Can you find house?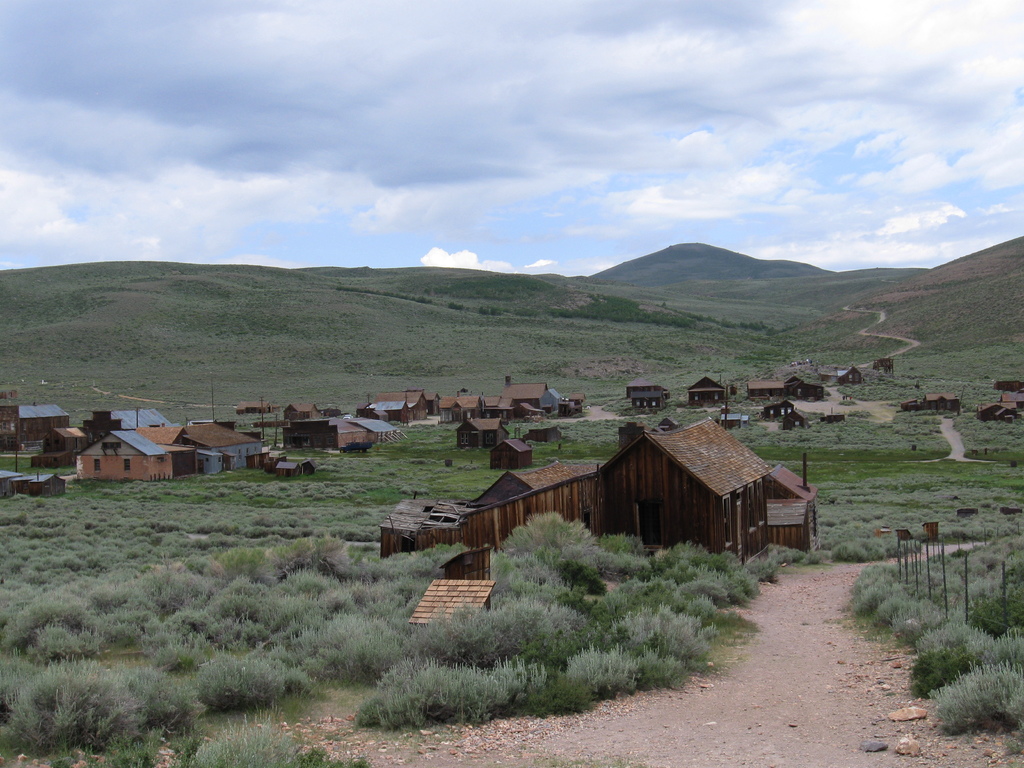
Yes, bounding box: {"x1": 747, "y1": 379, "x2": 789, "y2": 397}.
